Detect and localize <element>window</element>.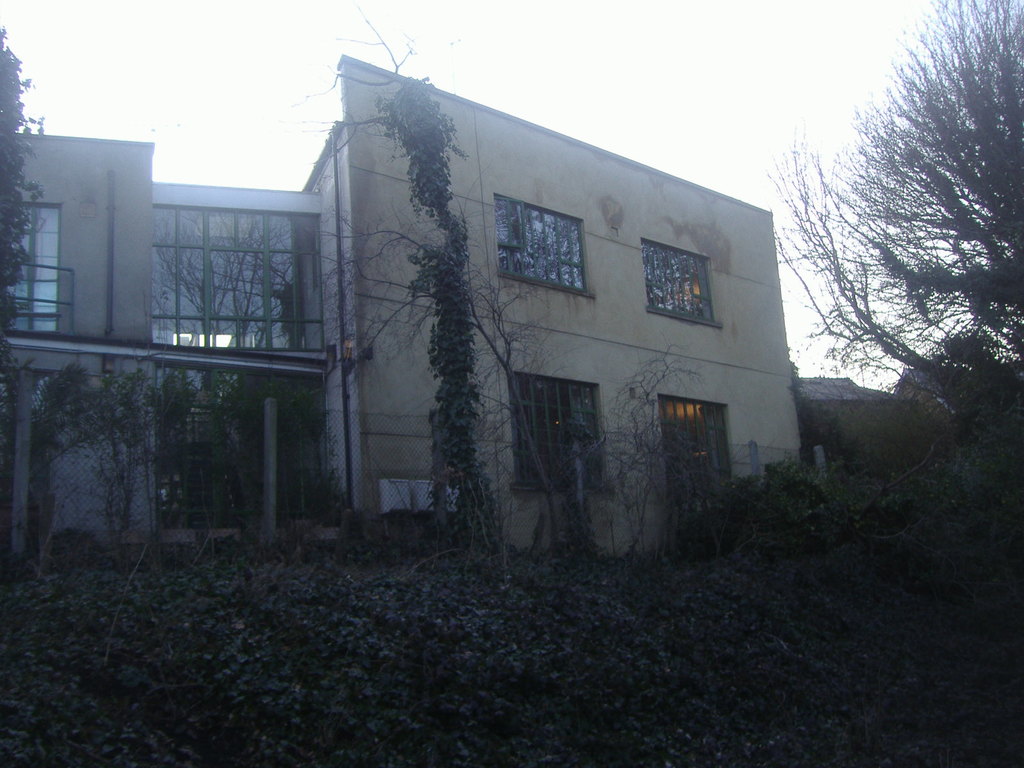
Localized at [x1=509, y1=371, x2=602, y2=484].
